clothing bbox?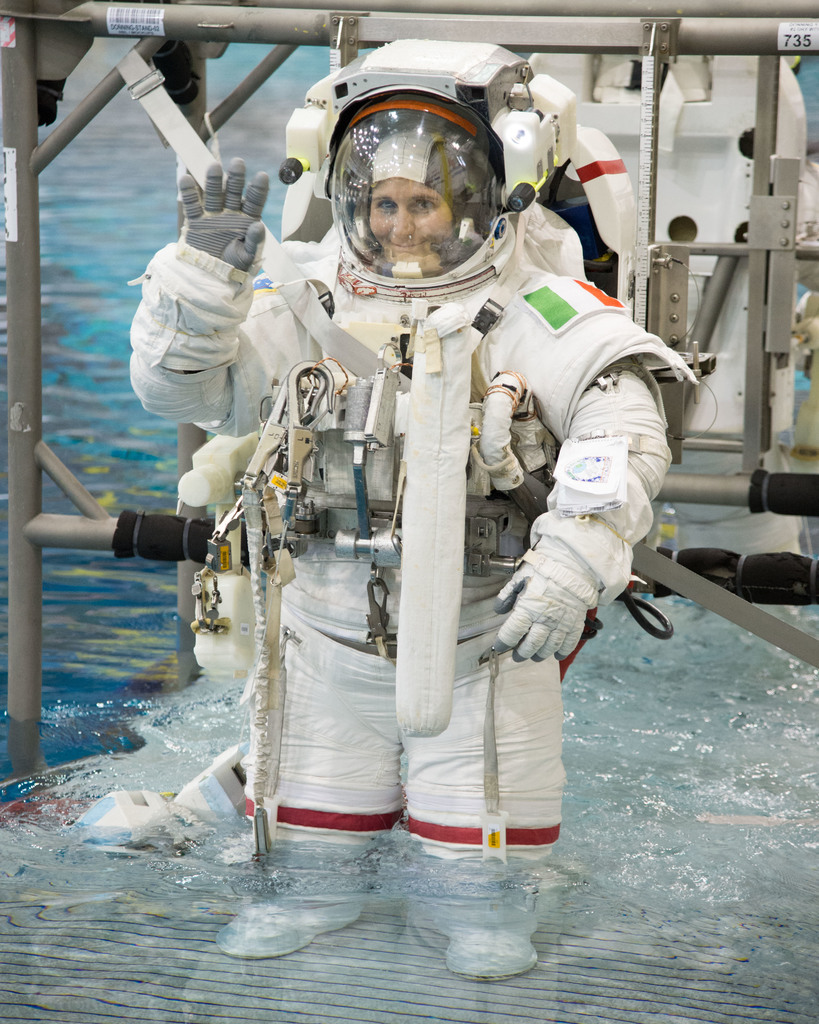
{"left": 126, "top": 224, "right": 697, "bottom": 860}
